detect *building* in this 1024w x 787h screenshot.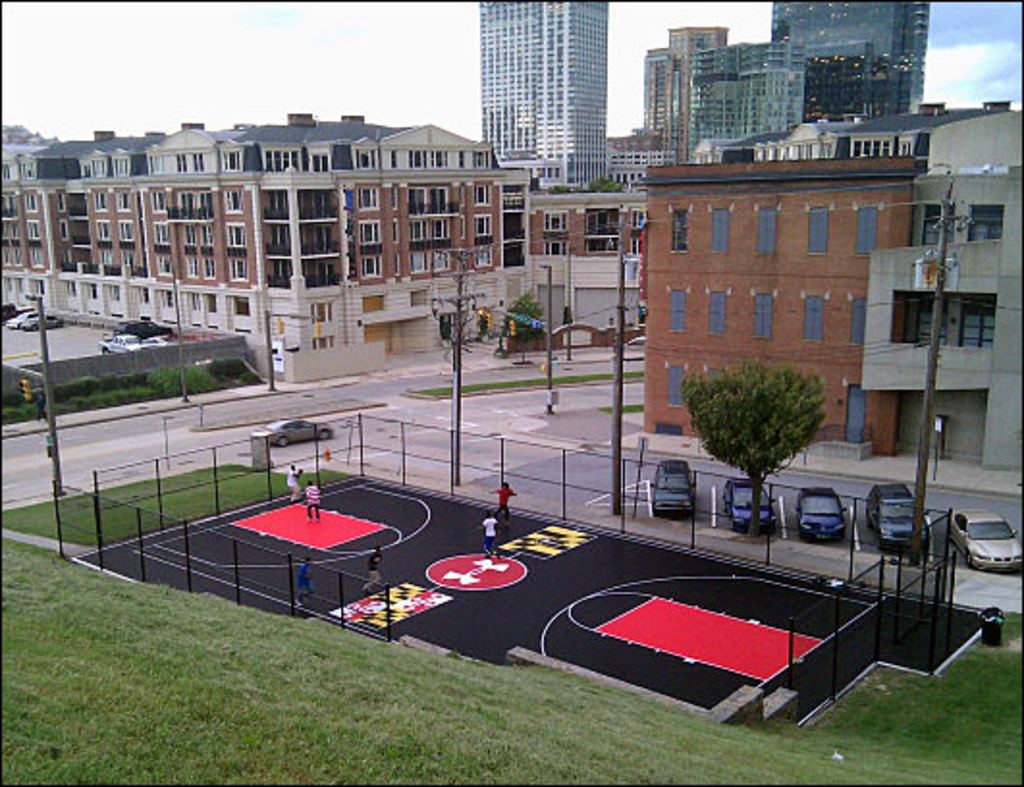
Detection: box(0, 116, 642, 382).
